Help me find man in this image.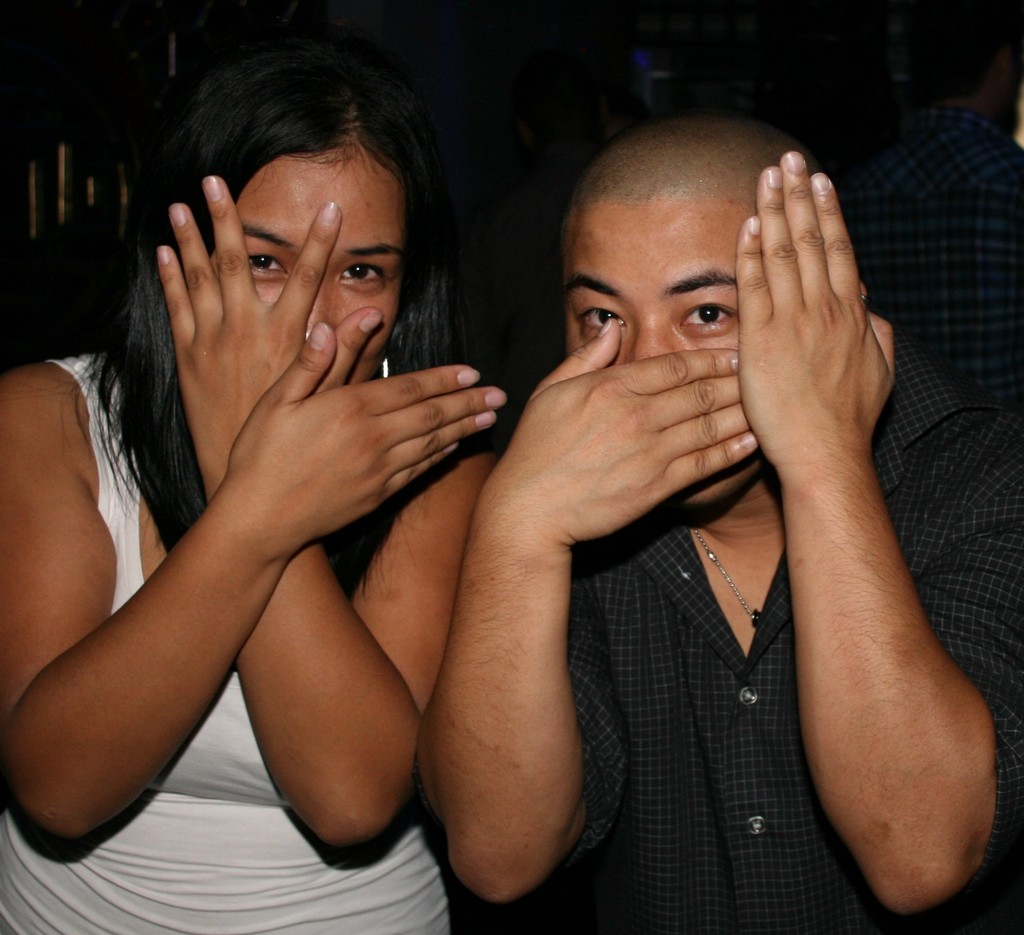
Found it: left=314, top=76, right=998, bottom=911.
